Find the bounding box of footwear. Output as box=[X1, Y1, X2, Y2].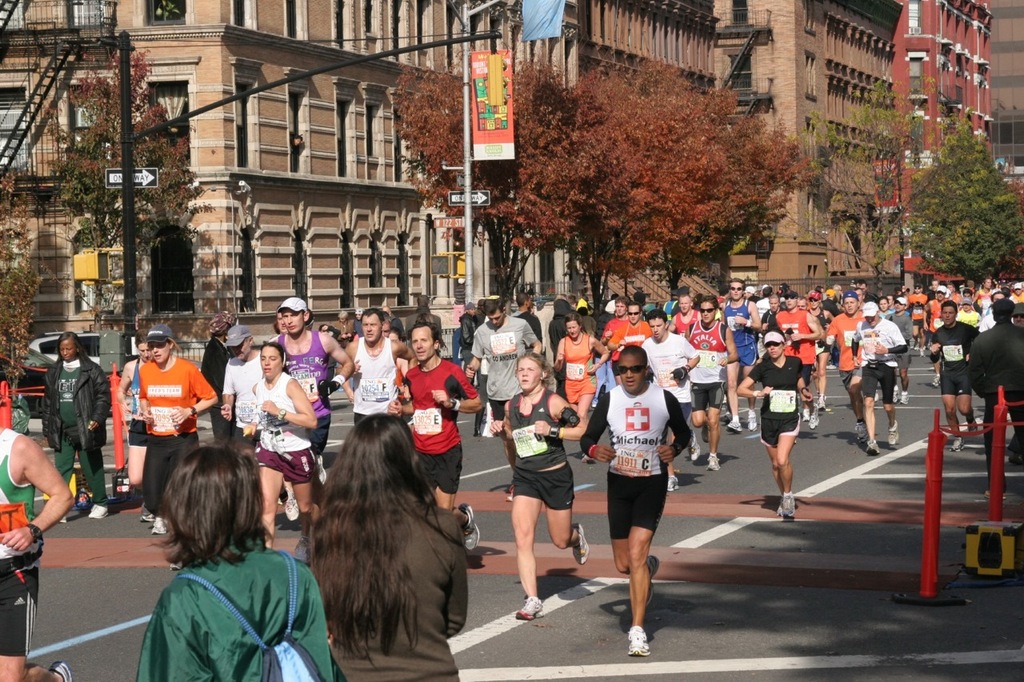
box=[686, 438, 703, 462].
